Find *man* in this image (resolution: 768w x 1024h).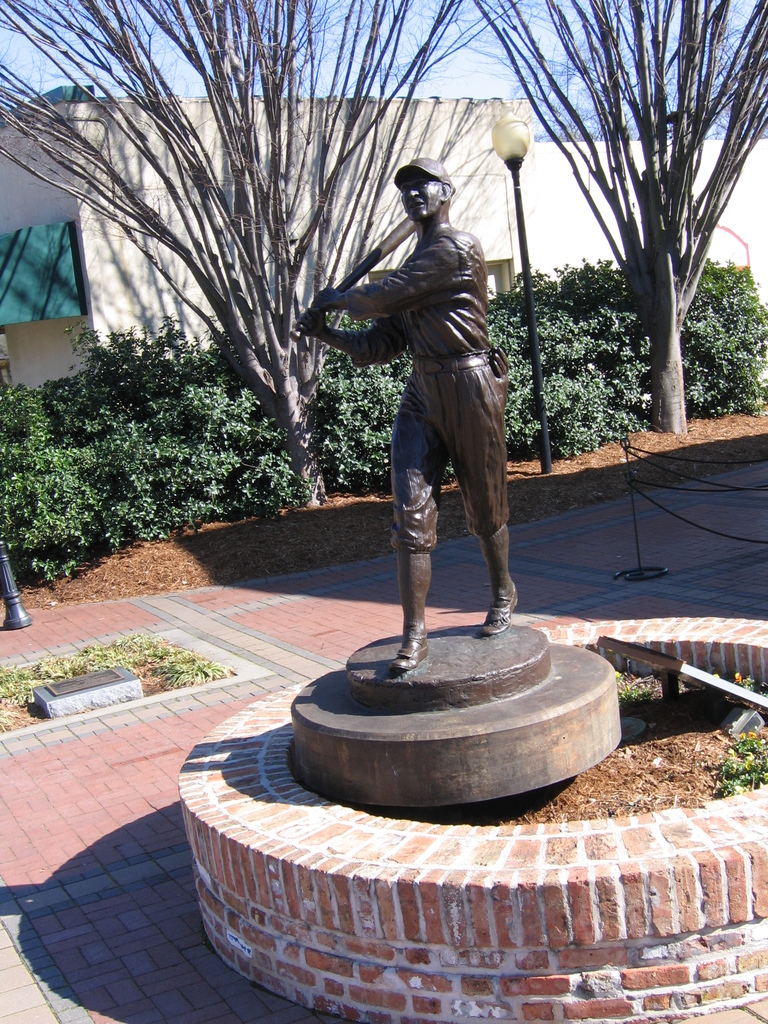
crop(308, 180, 540, 653).
